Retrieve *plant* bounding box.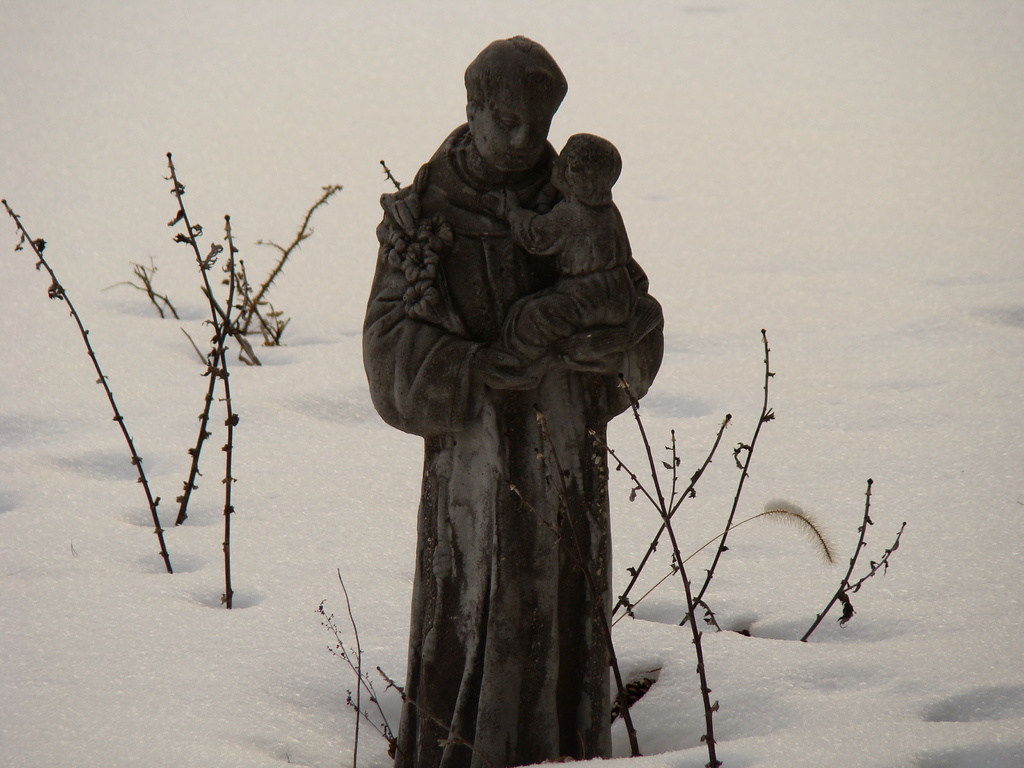
Bounding box: bbox(3, 152, 343, 610).
